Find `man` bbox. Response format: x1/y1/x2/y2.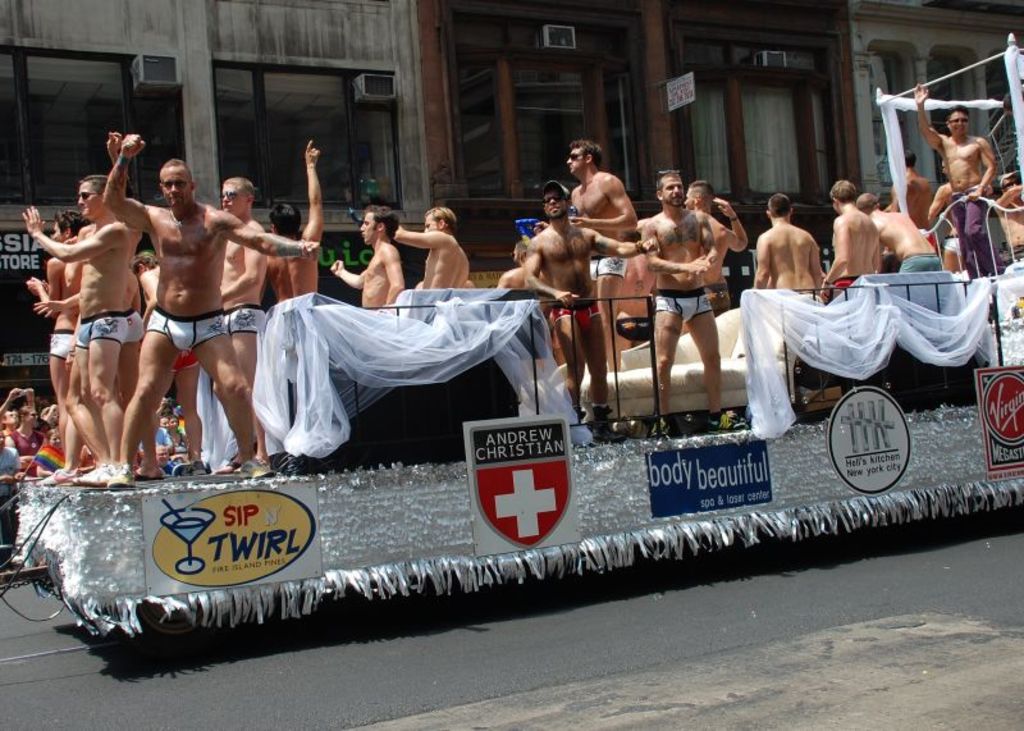
911/83/998/274.
